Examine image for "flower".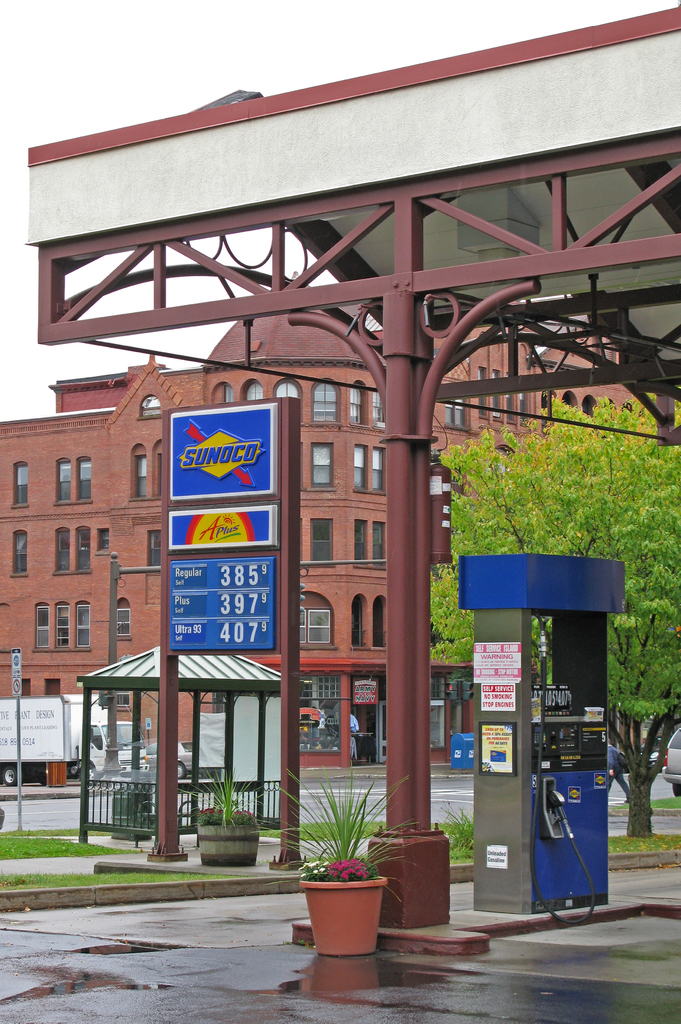
Examination result: (329, 859, 364, 883).
